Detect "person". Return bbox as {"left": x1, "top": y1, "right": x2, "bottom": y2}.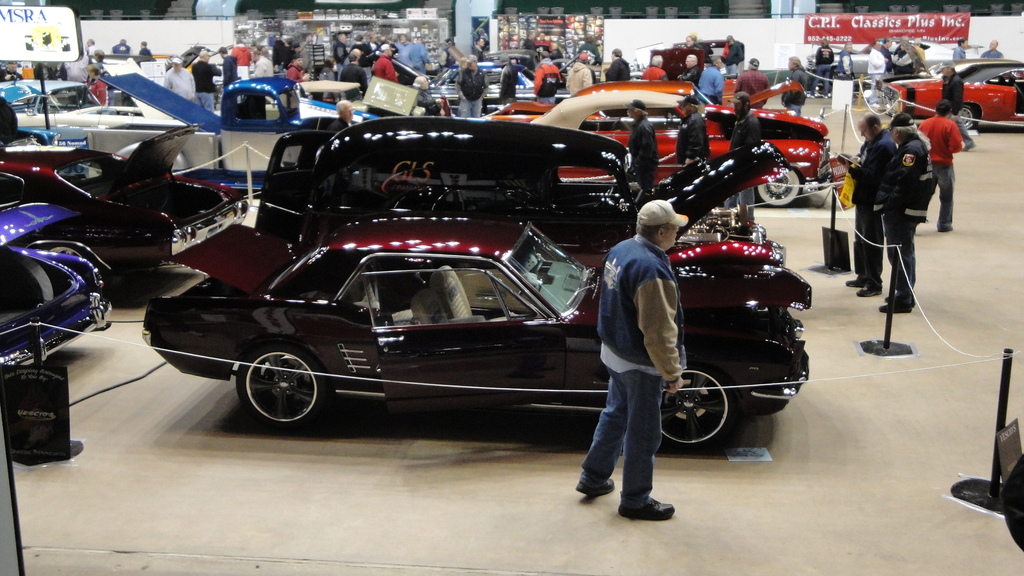
{"left": 374, "top": 42, "right": 403, "bottom": 86}.
